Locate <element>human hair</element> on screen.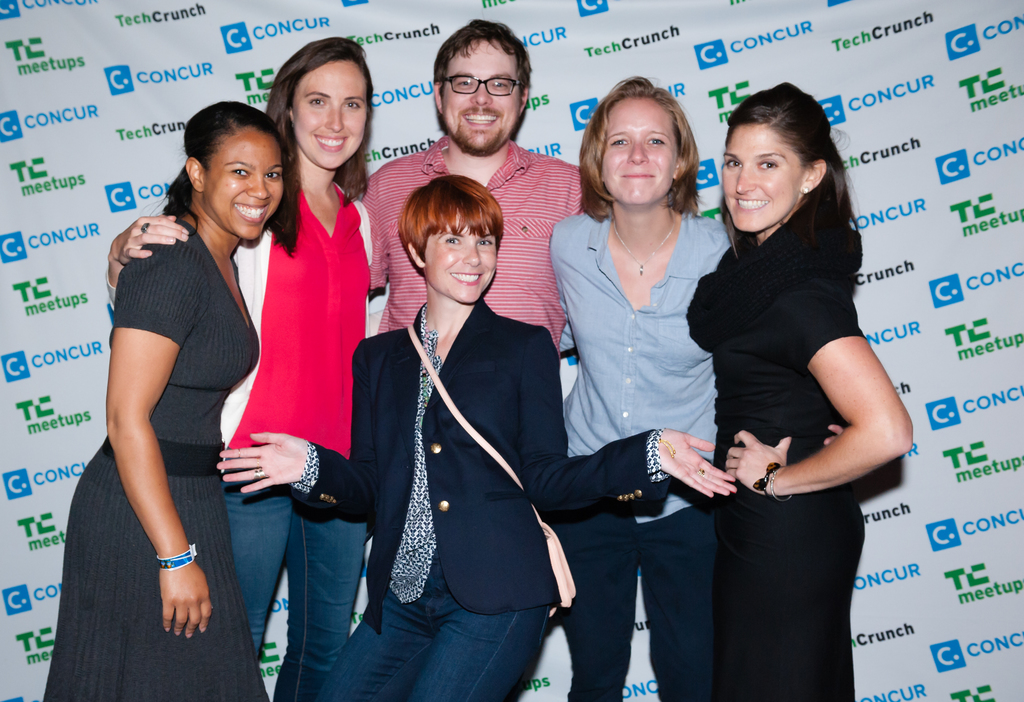
On screen at bbox=[397, 175, 506, 277].
